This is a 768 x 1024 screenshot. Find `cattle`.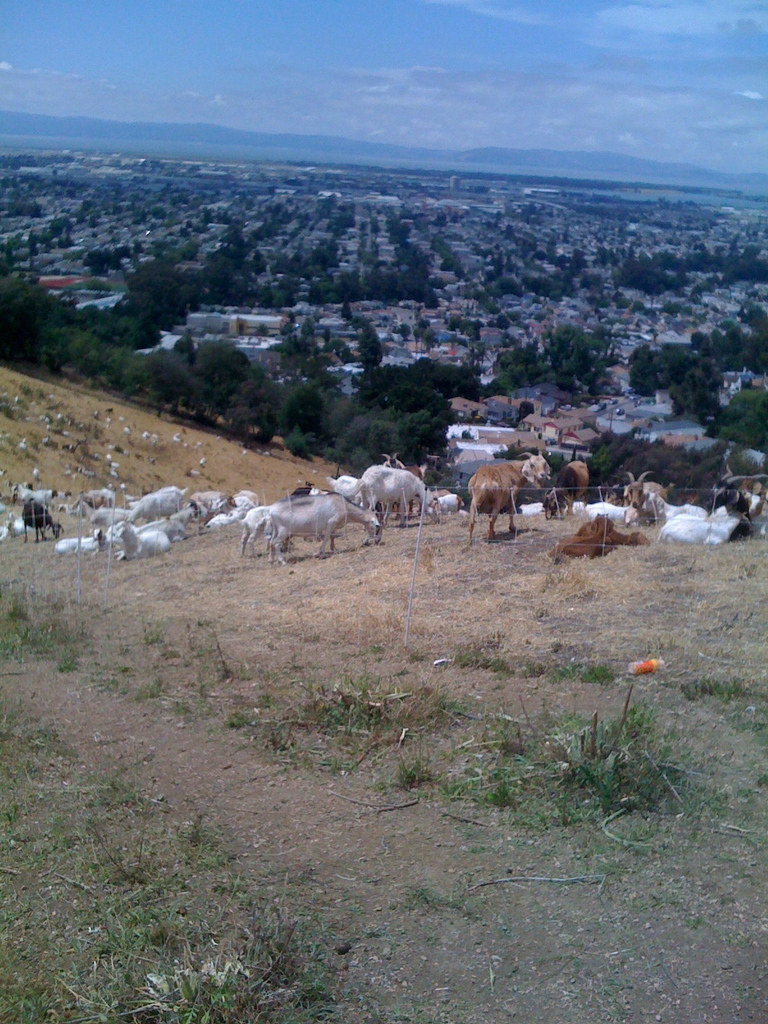
Bounding box: locate(22, 500, 65, 541).
